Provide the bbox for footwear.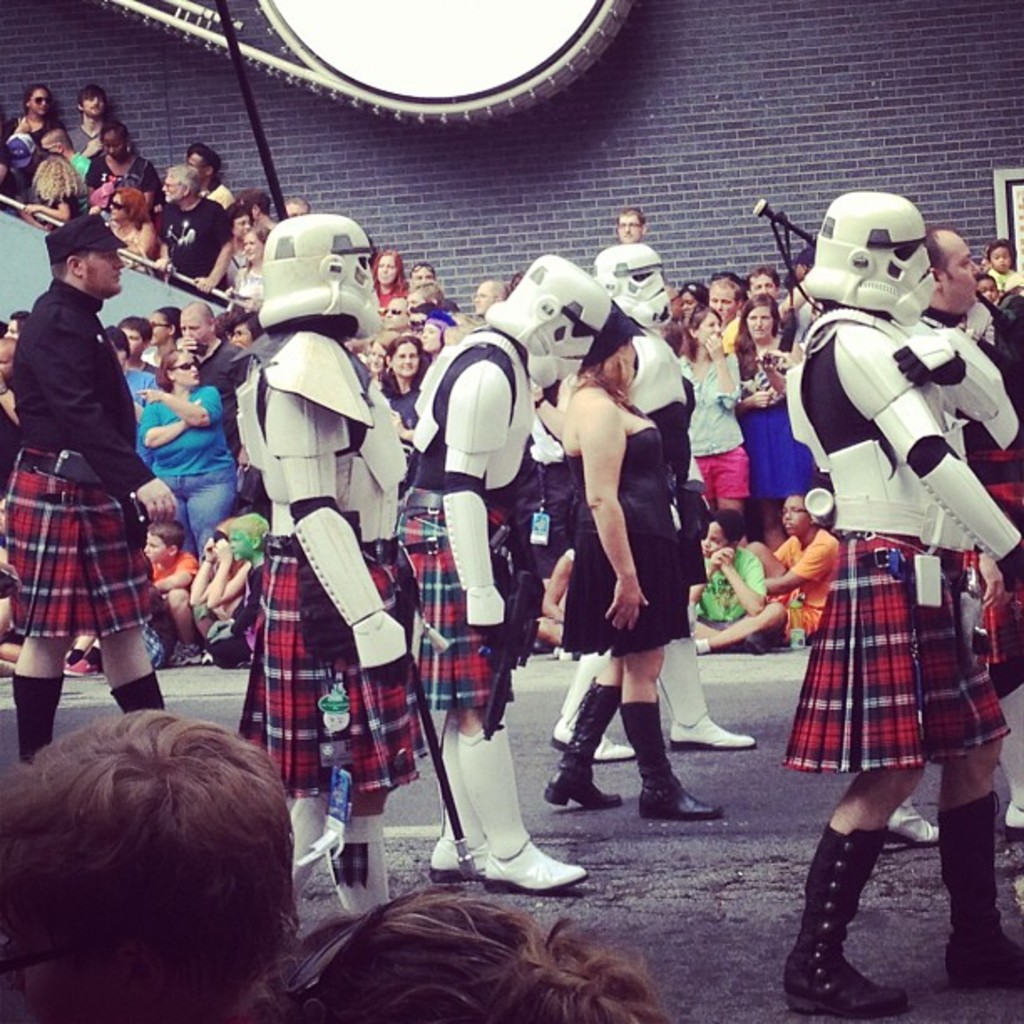
<bbox>450, 730, 587, 887</bbox>.
